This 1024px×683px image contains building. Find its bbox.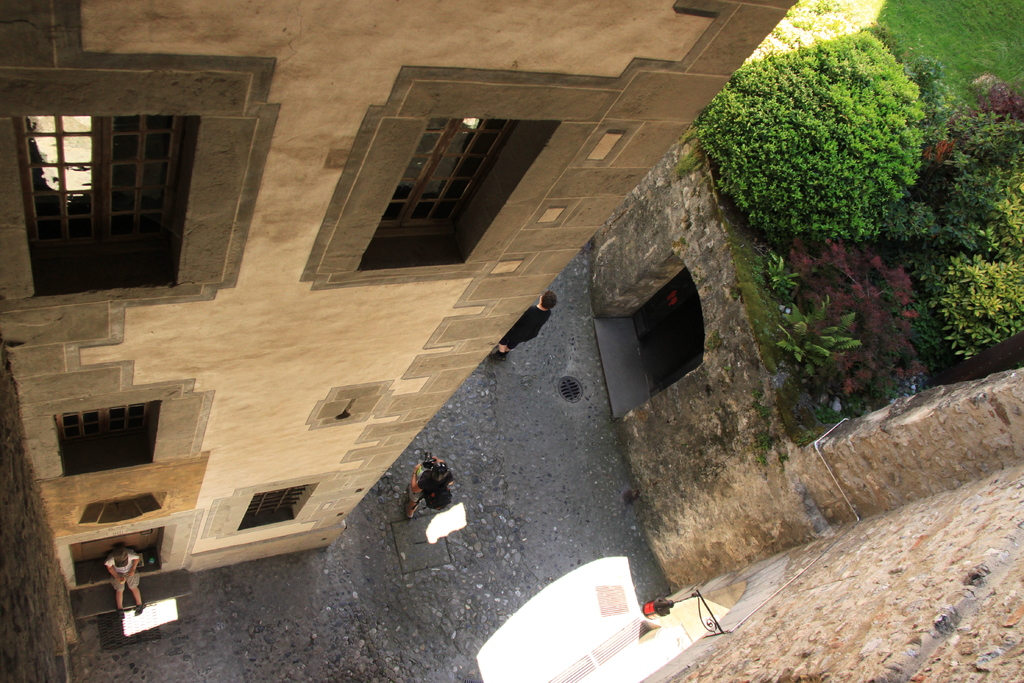
Rect(0, 0, 799, 682).
